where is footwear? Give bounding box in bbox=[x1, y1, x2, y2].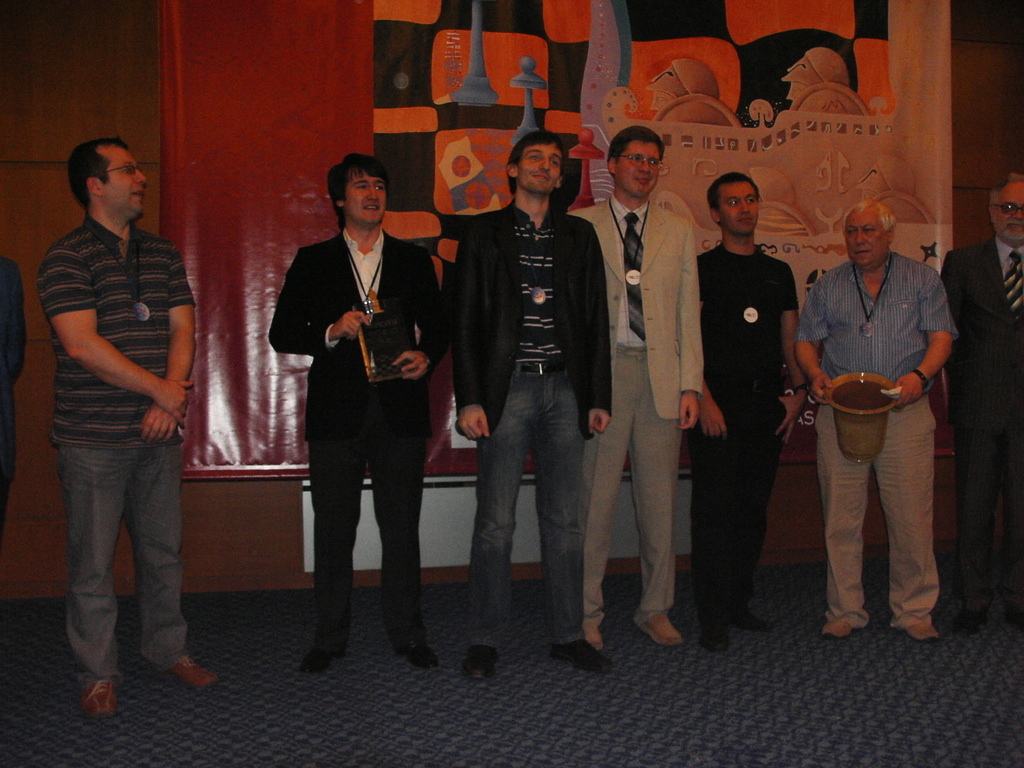
bbox=[905, 621, 938, 644].
